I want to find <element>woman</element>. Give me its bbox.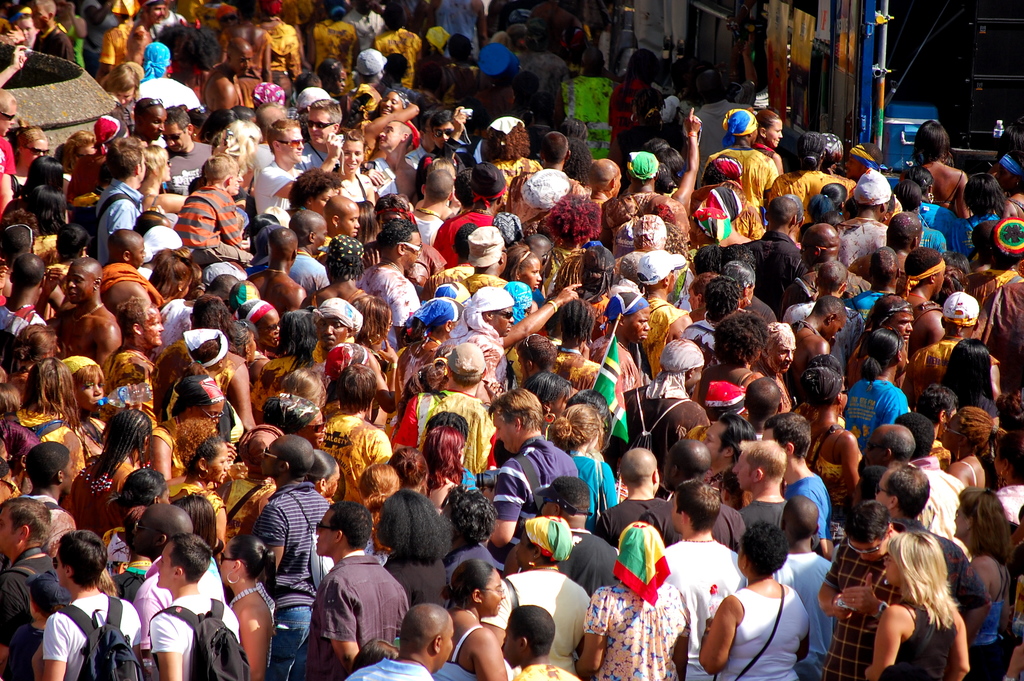
795,366,866,518.
